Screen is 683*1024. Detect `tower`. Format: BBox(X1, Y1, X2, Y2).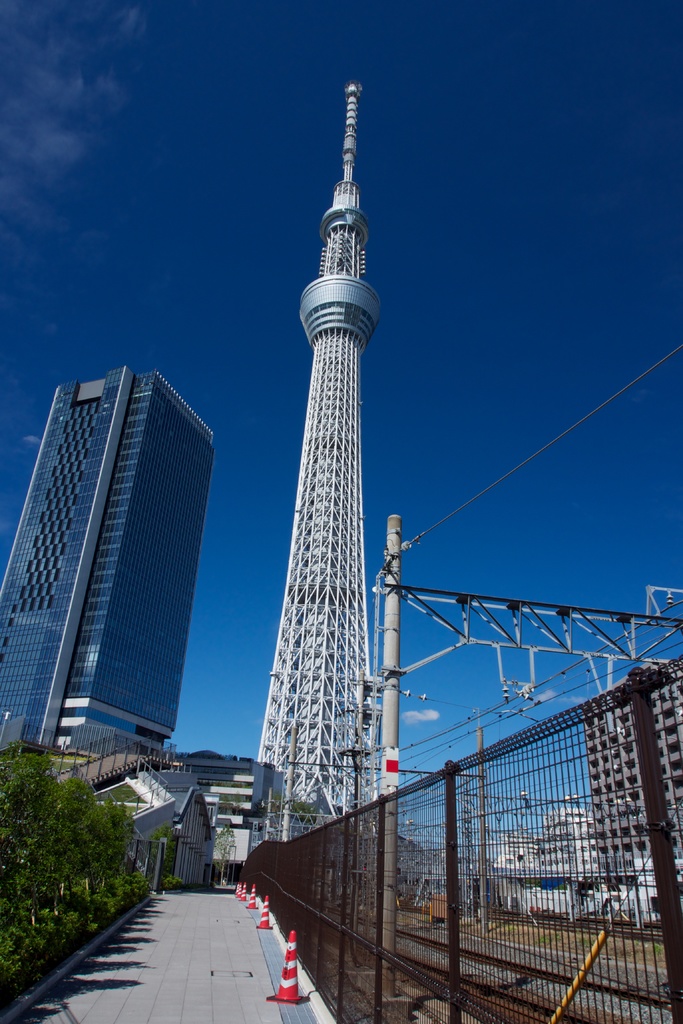
BBox(0, 371, 213, 753).
